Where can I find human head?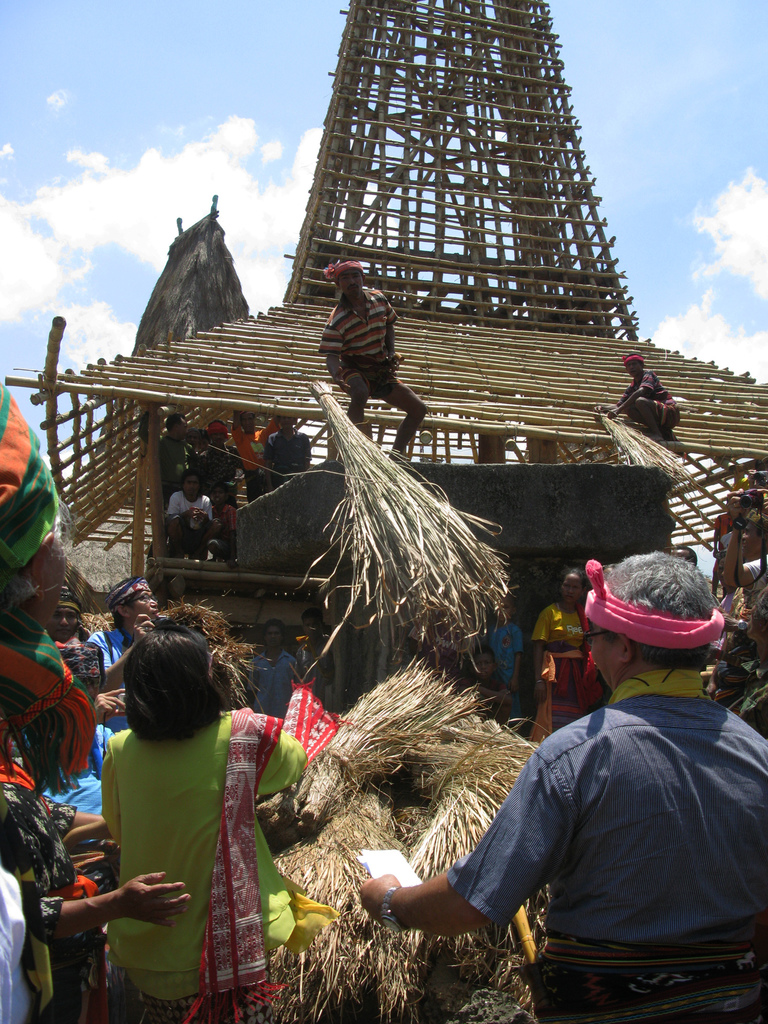
You can find it at left=0, top=380, right=77, bottom=638.
